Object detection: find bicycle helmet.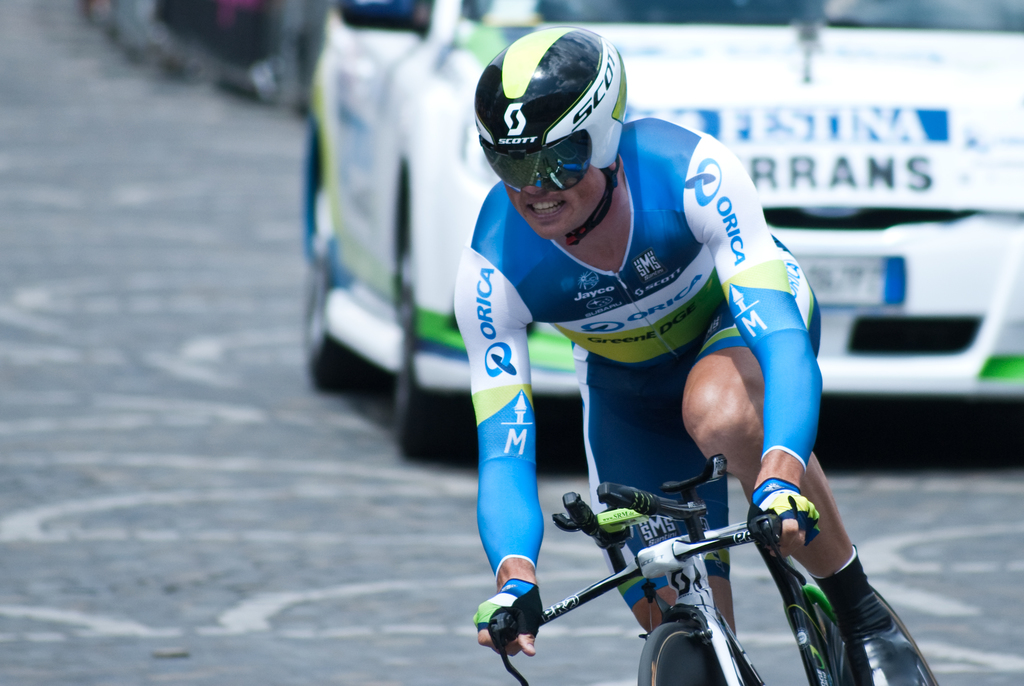
detection(472, 24, 629, 247).
